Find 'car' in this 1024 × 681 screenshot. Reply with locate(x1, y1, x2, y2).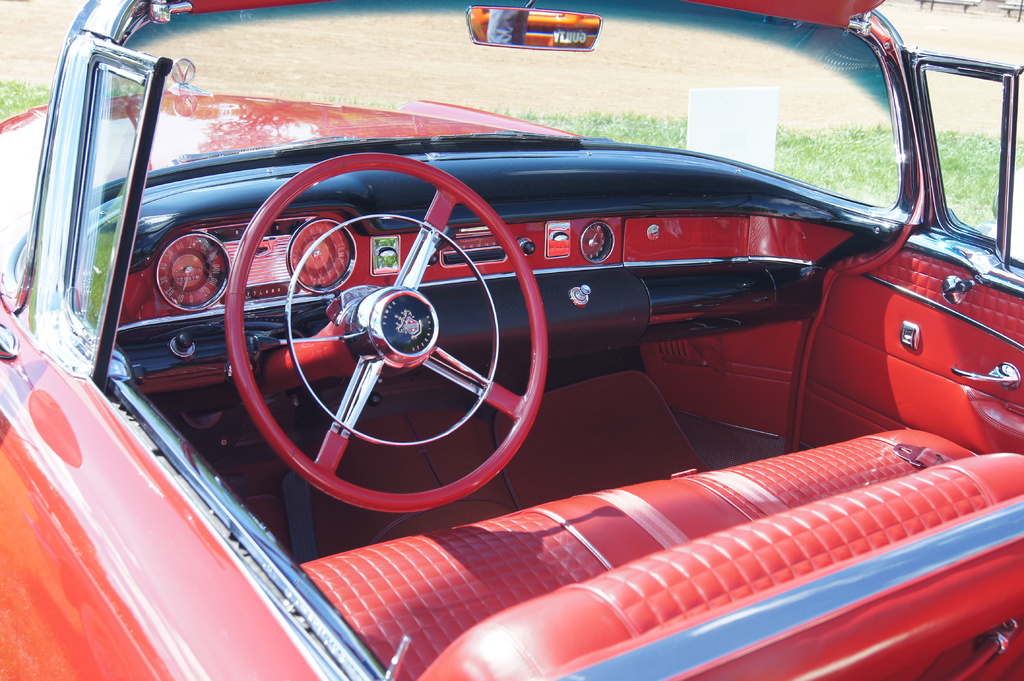
locate(0, 0, 1023, 680).
